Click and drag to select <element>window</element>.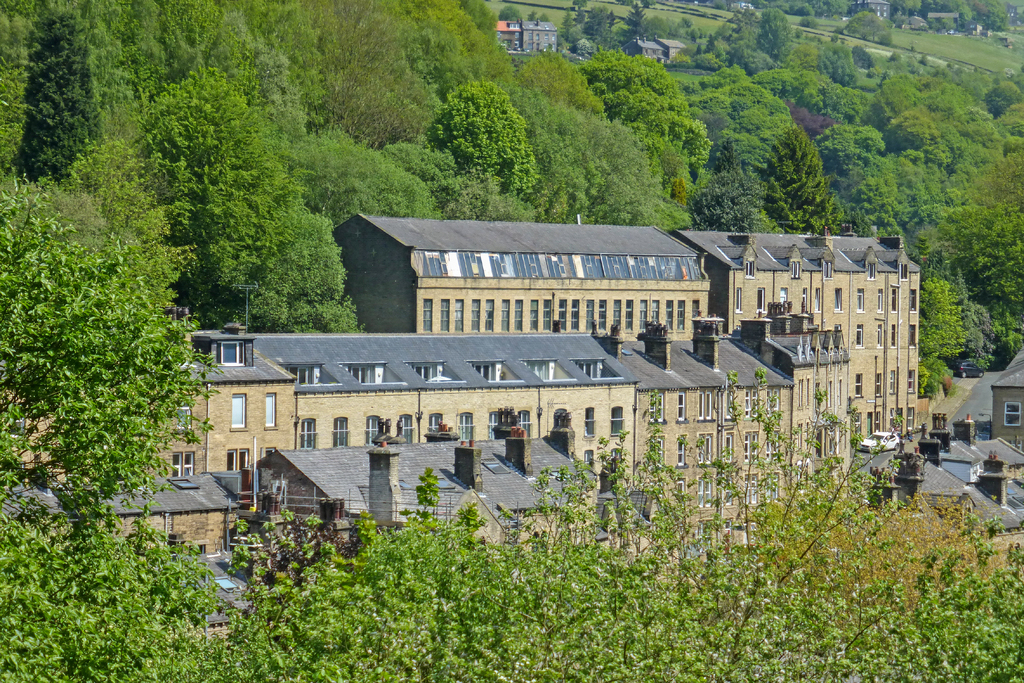
Selection: l=717, t=473, r=733, b=504.
